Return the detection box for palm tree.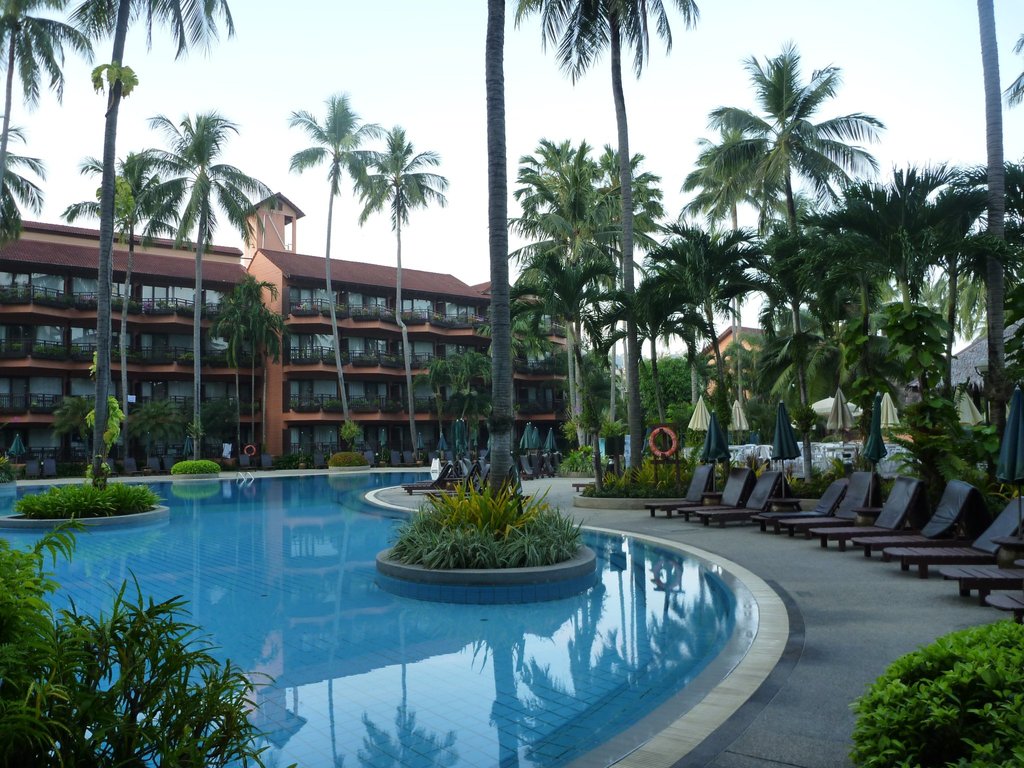
left=818, top=280, right=876, bottom=536.
